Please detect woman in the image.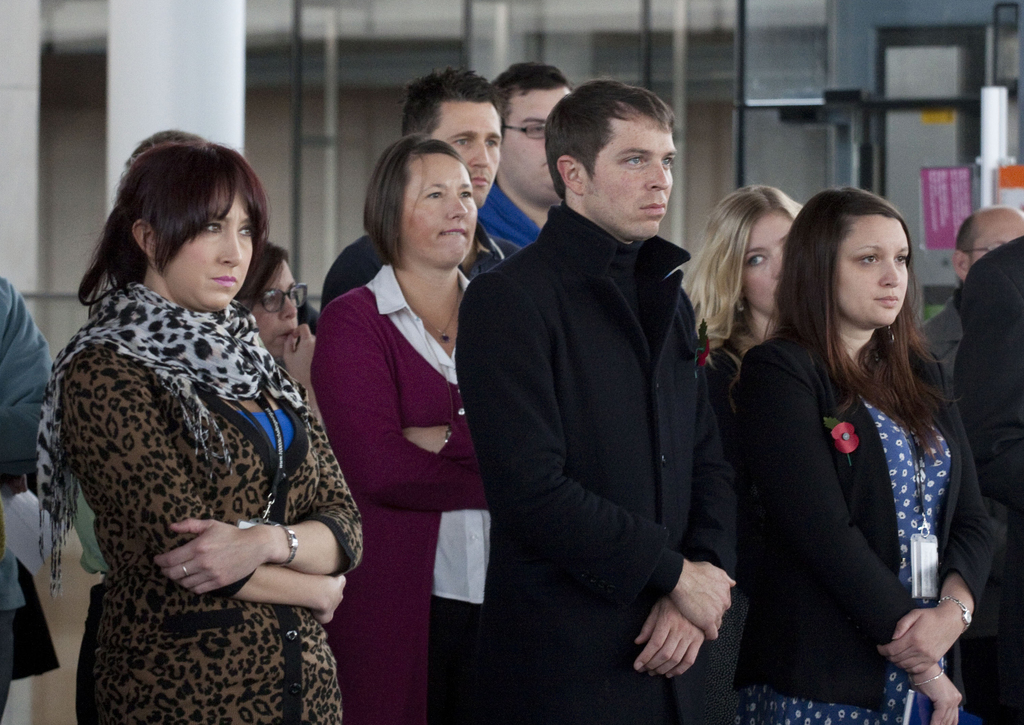
x1=26, y1=134, x2=372, y2=724.
